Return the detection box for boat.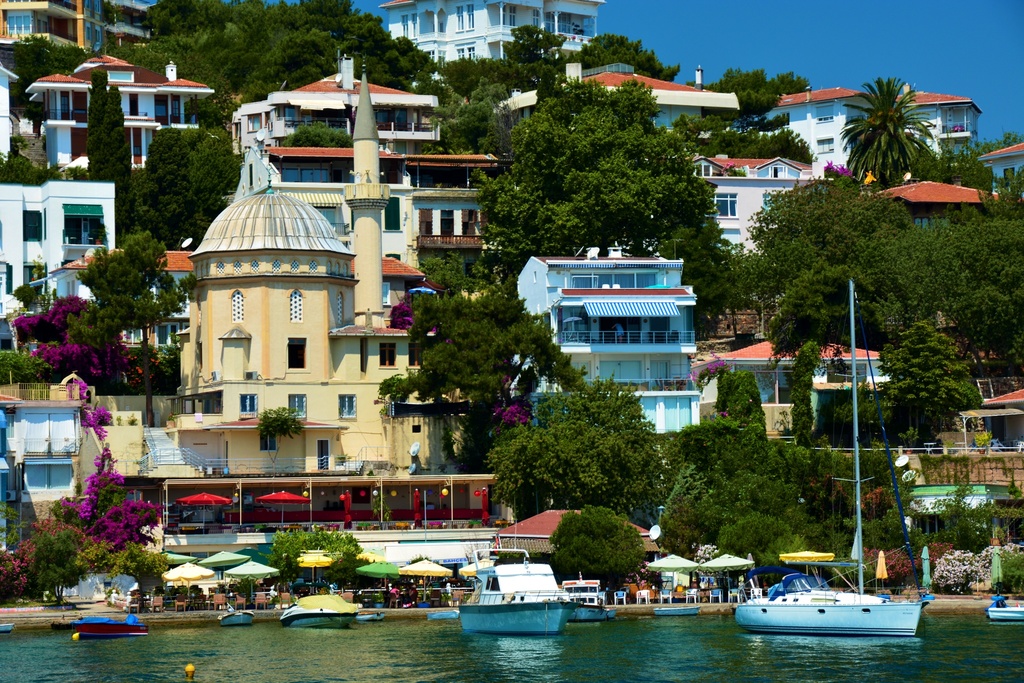
box=[561, 582, 610, 616].
